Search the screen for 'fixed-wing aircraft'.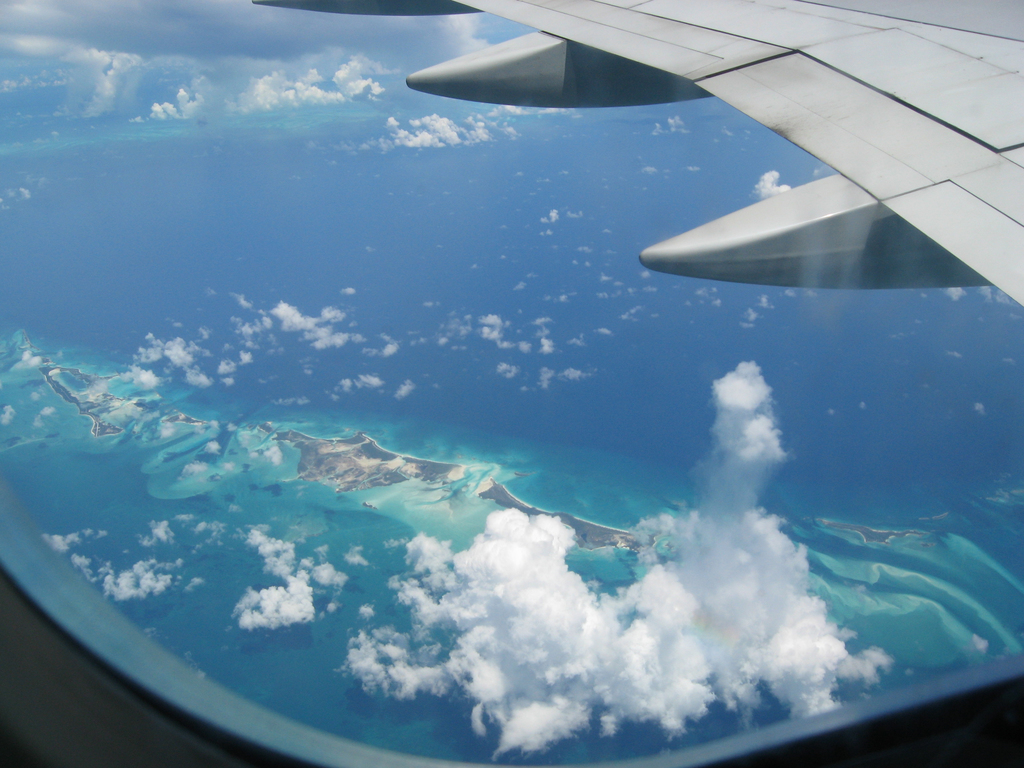
Found at (left=0, top=0, right=1023, bottom=767).
